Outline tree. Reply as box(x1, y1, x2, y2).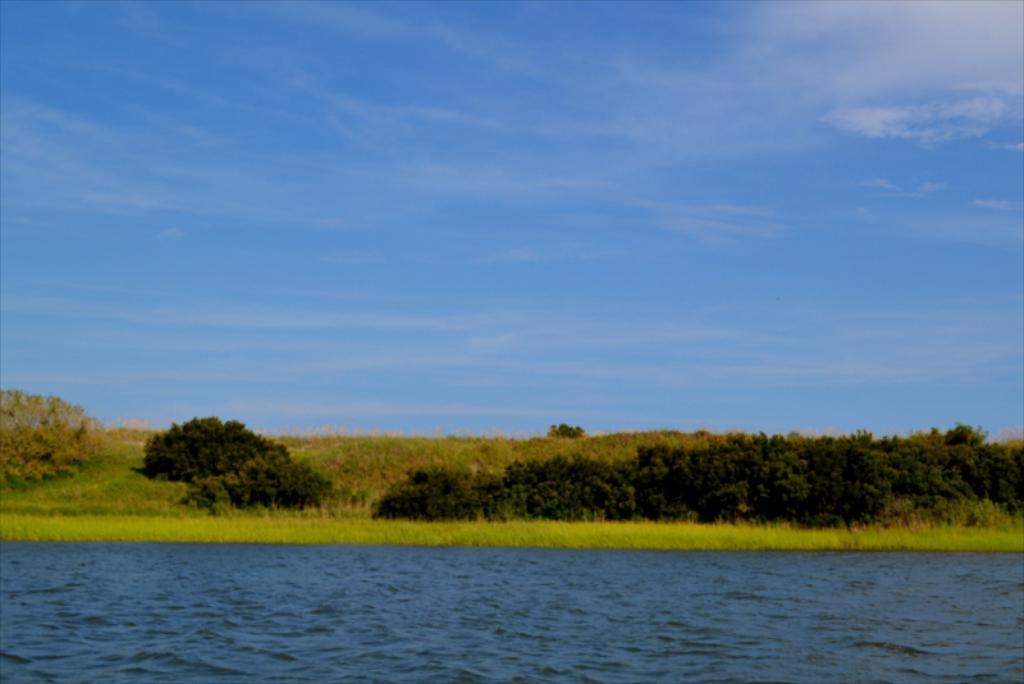
box(142, 416, 280, 482).
